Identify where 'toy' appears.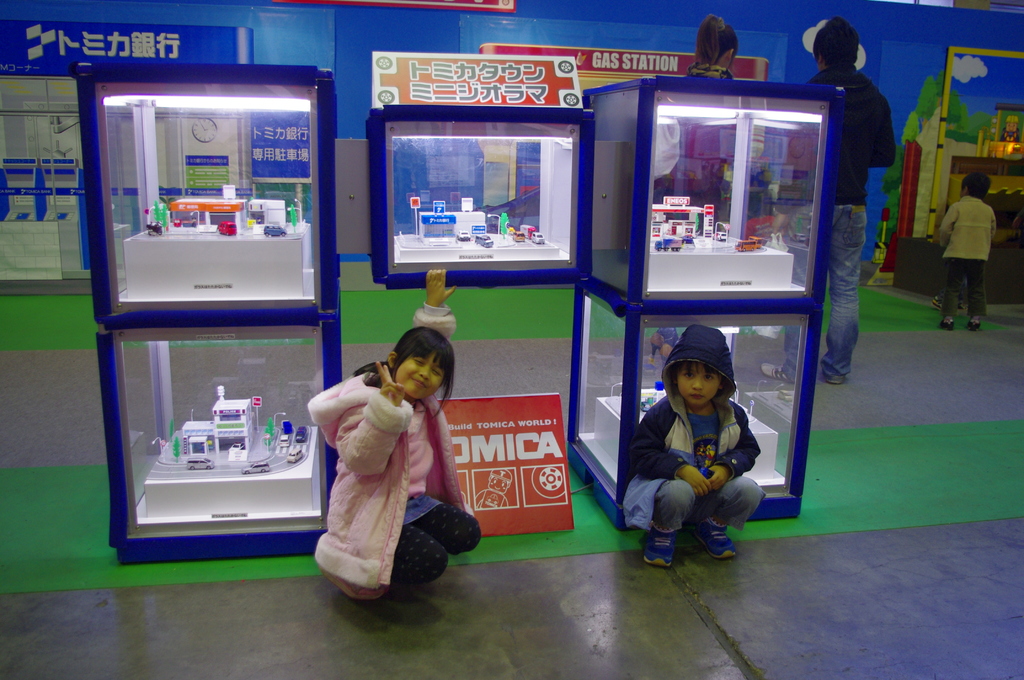
Appears at detection(264, 222, 291, 241).
